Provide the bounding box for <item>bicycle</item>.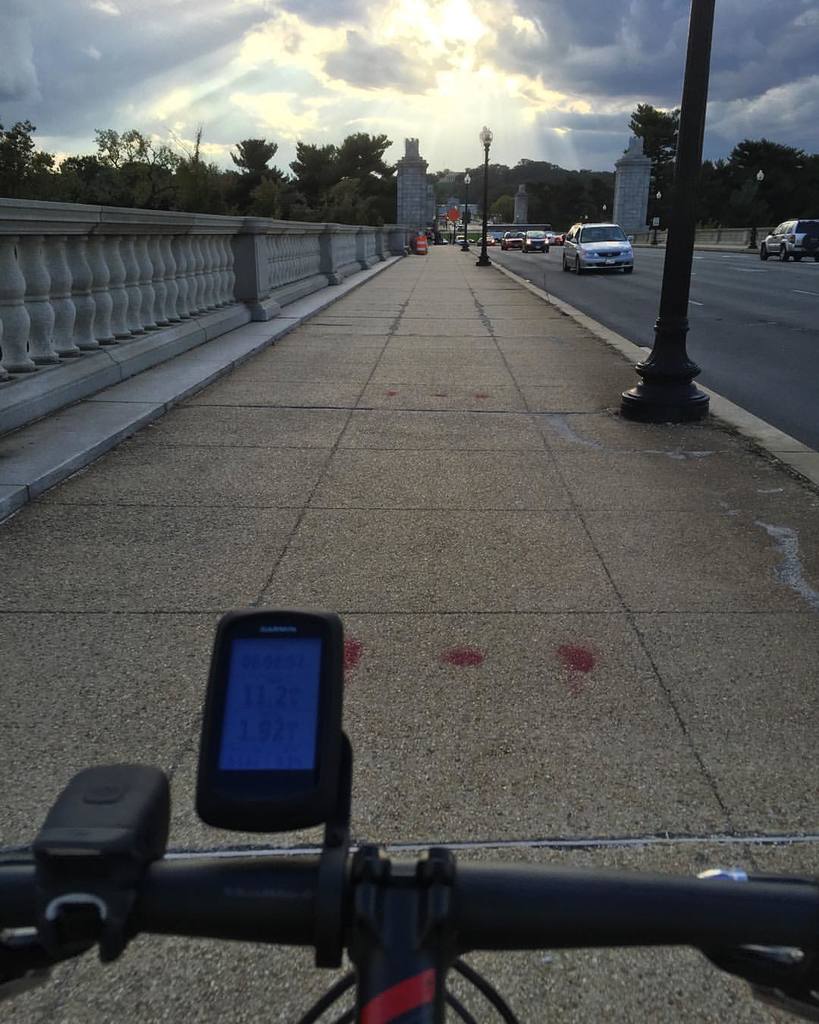
x1=5, y1=732, x2=802, y2=1011.
